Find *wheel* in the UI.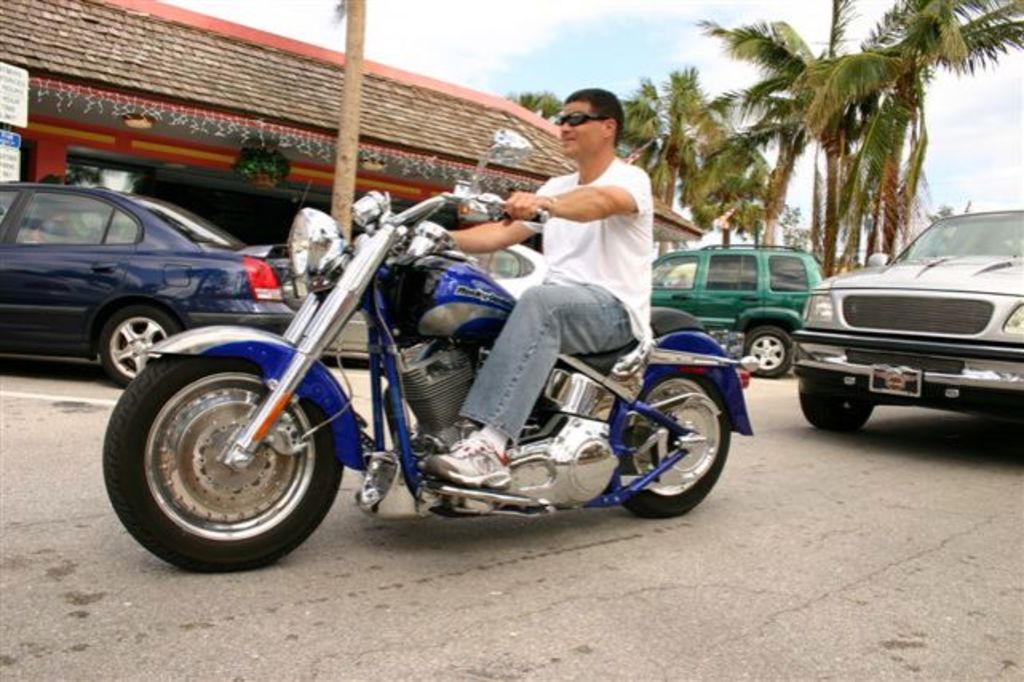
UI element at {"x1": 109, "y1": 300, "x2": 196, "y2": 387}.
